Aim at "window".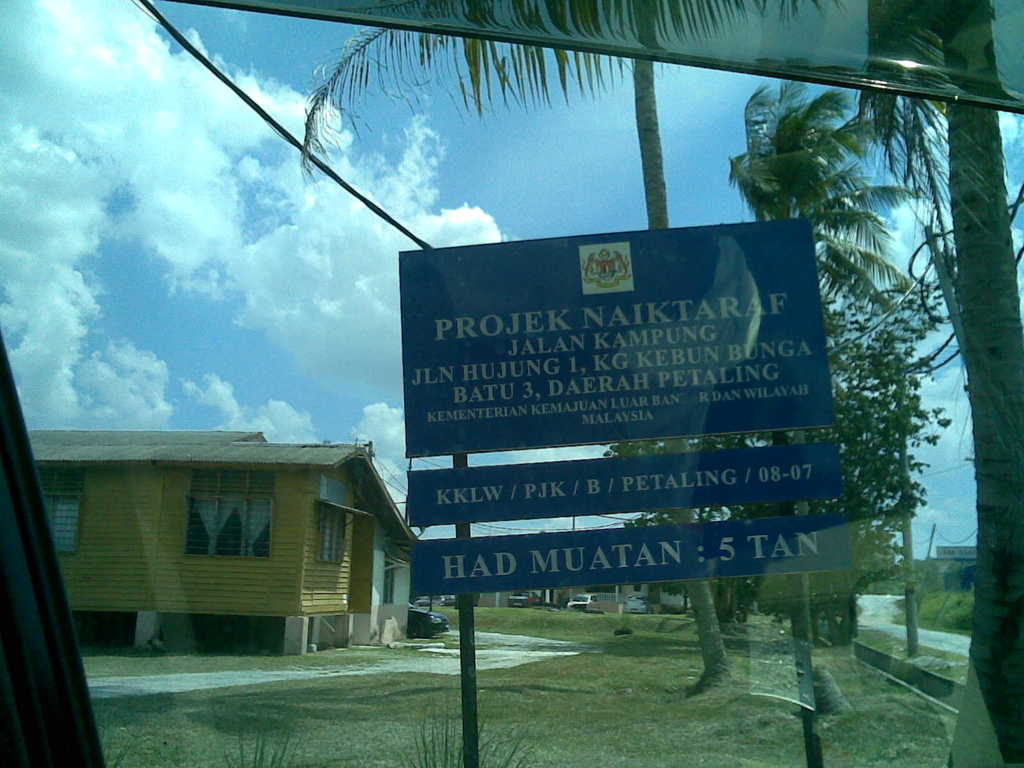
Aimed at (left=179, top=467, right=279, bottom=568).
